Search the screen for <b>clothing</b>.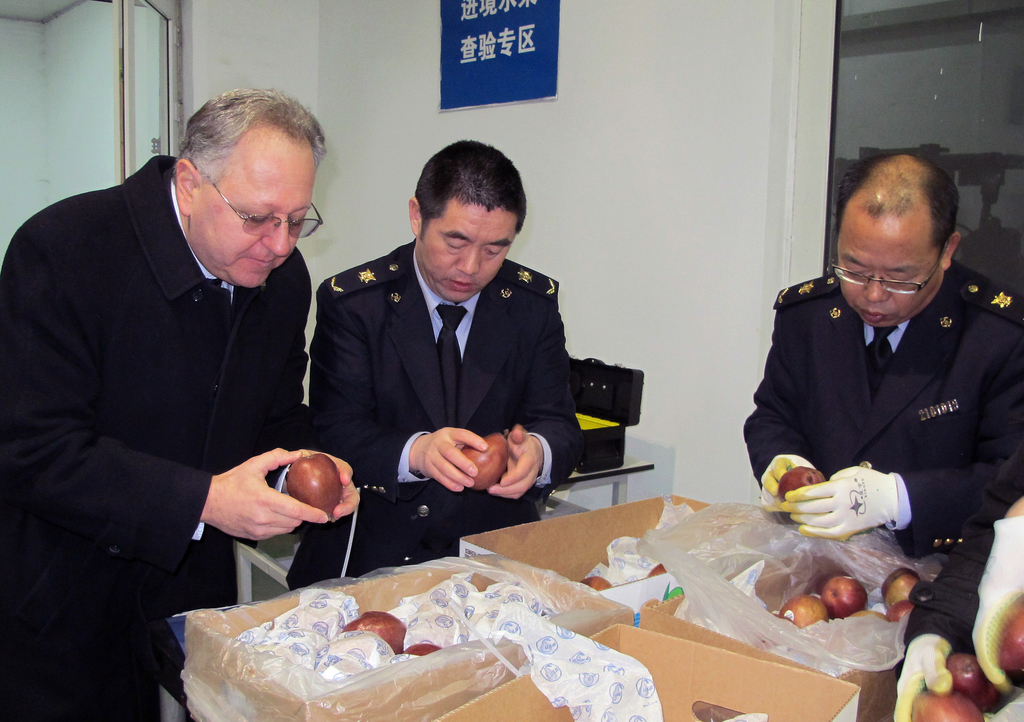
Found at (284,242,588,597).
